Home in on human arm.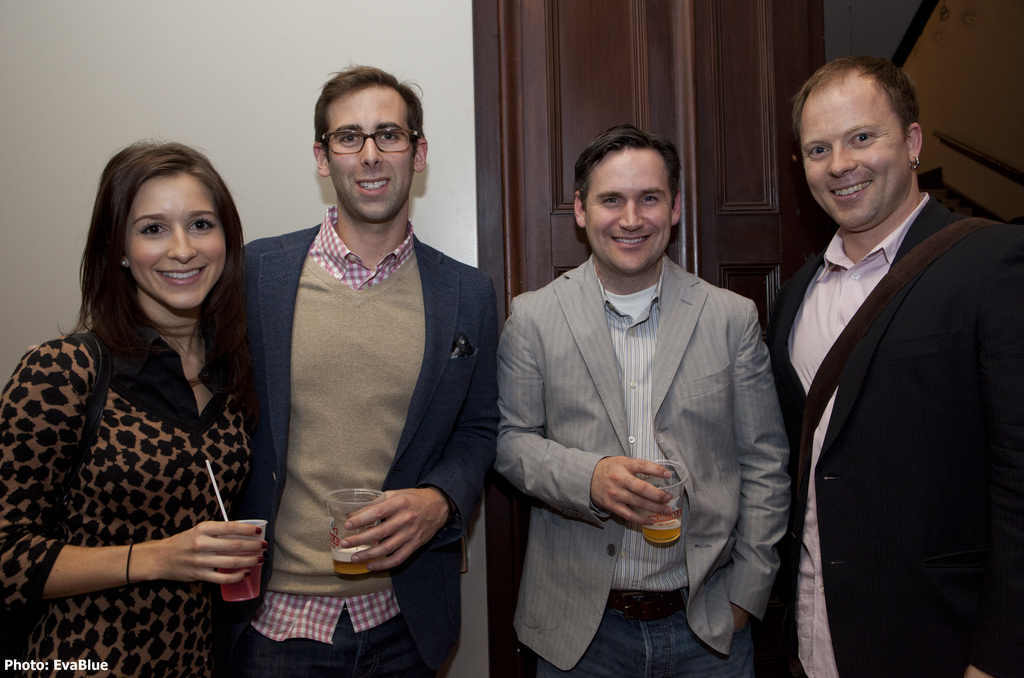
Homed in at {"x1": 328, "y1": 265, "x2": 499, "y2": 569}.
